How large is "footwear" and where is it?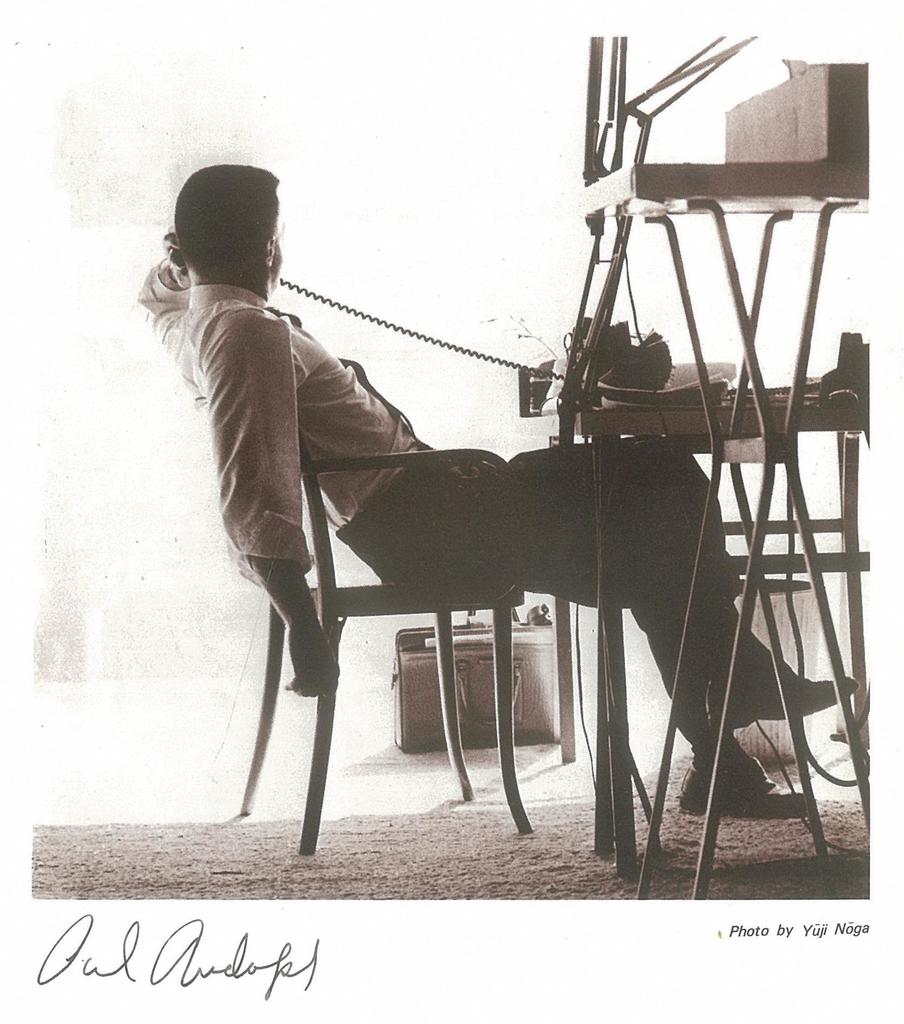
Bounding box: [left=679, top=753, right=813, bottom=816].
